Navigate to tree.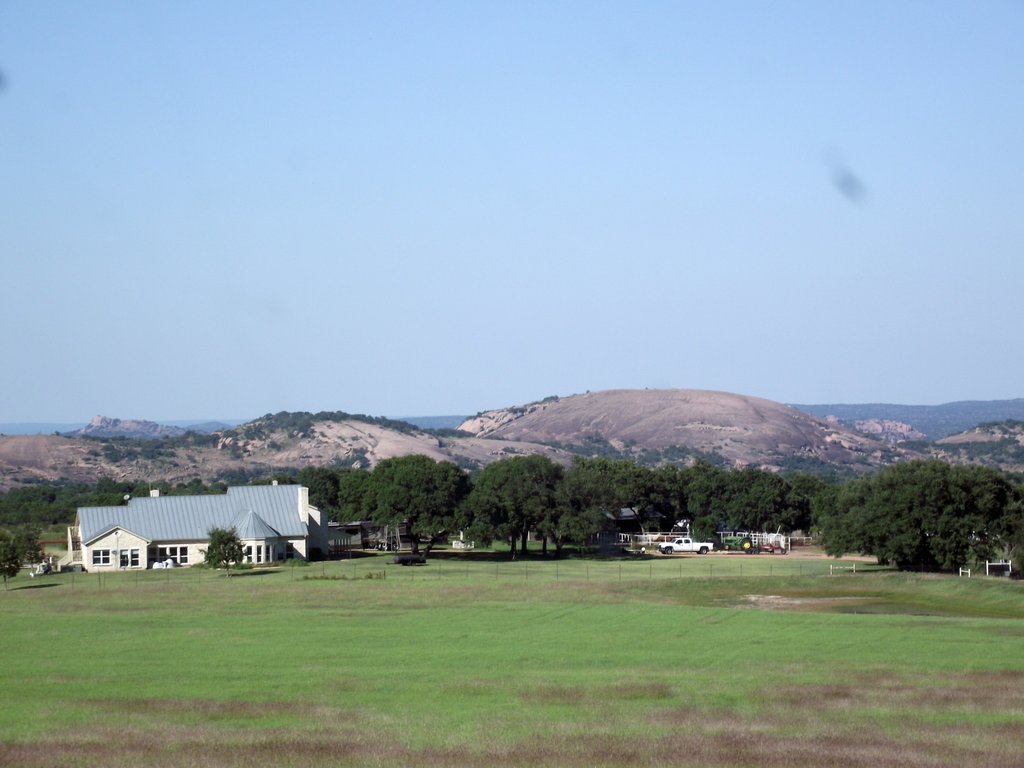
Navigation target: 15 523 45 566.
